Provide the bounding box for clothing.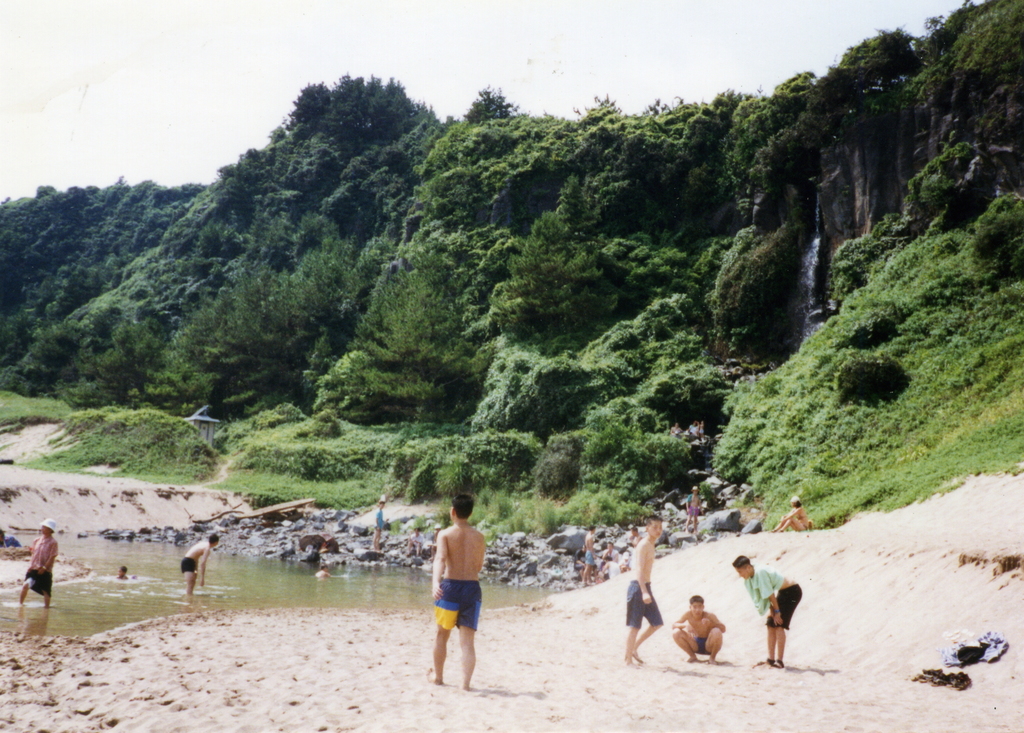
pyautogui.locateOnScreen(742, 564, 804, 633).
